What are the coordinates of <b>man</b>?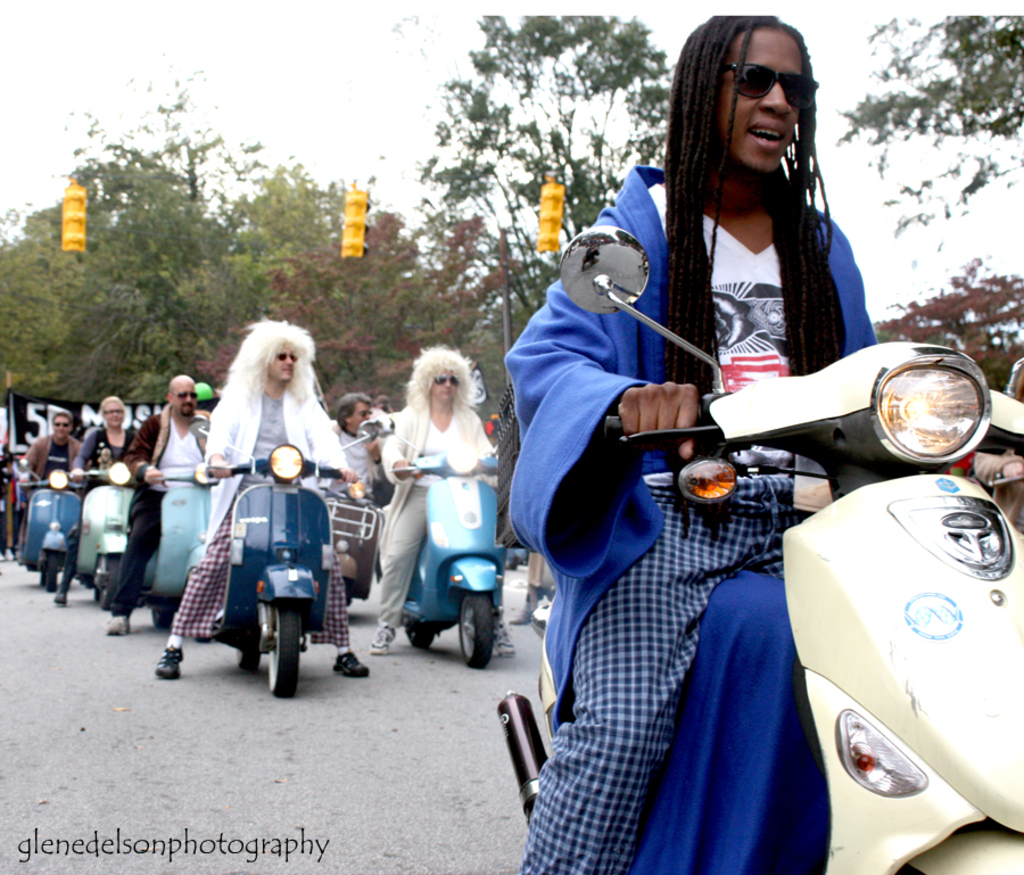
crop(502, 16, 880, 874).
